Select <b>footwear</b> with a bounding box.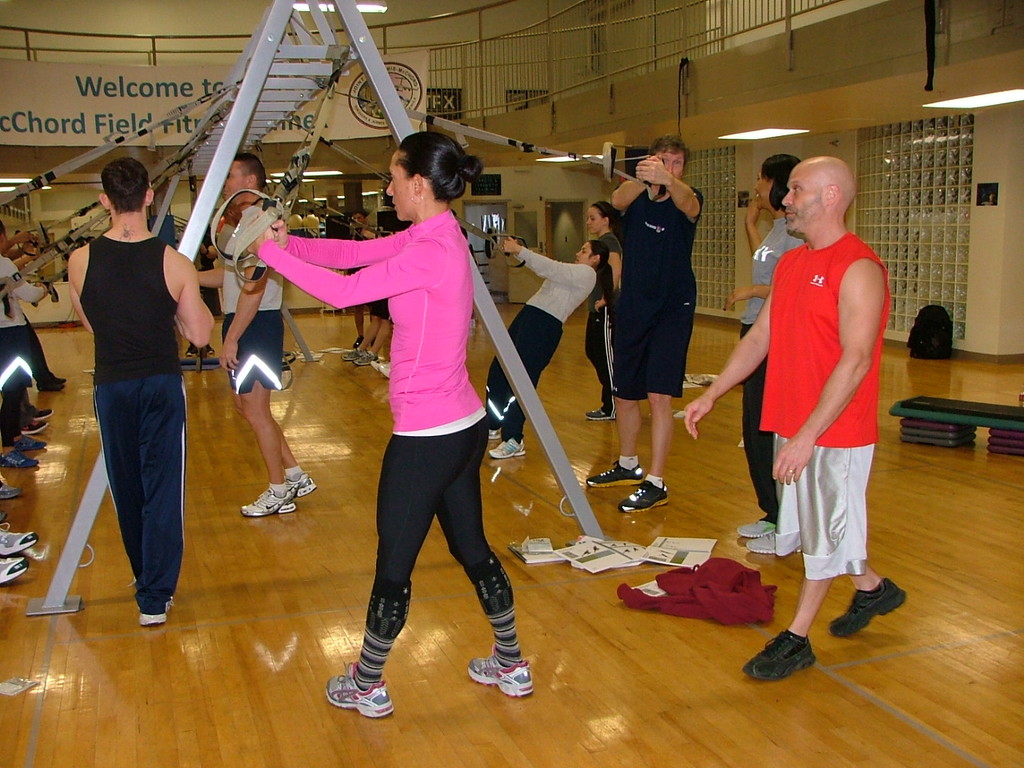
Rect(9, 433, 49, 450).
